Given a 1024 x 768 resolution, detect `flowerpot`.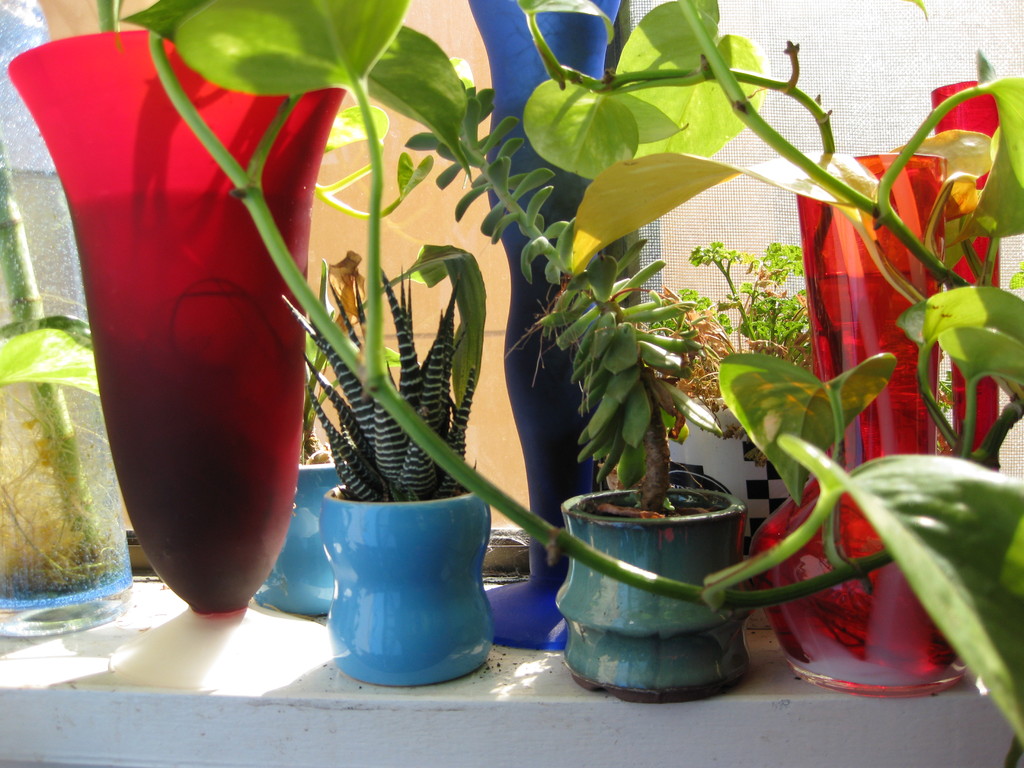
Rect(744, 145, 988, 701).
